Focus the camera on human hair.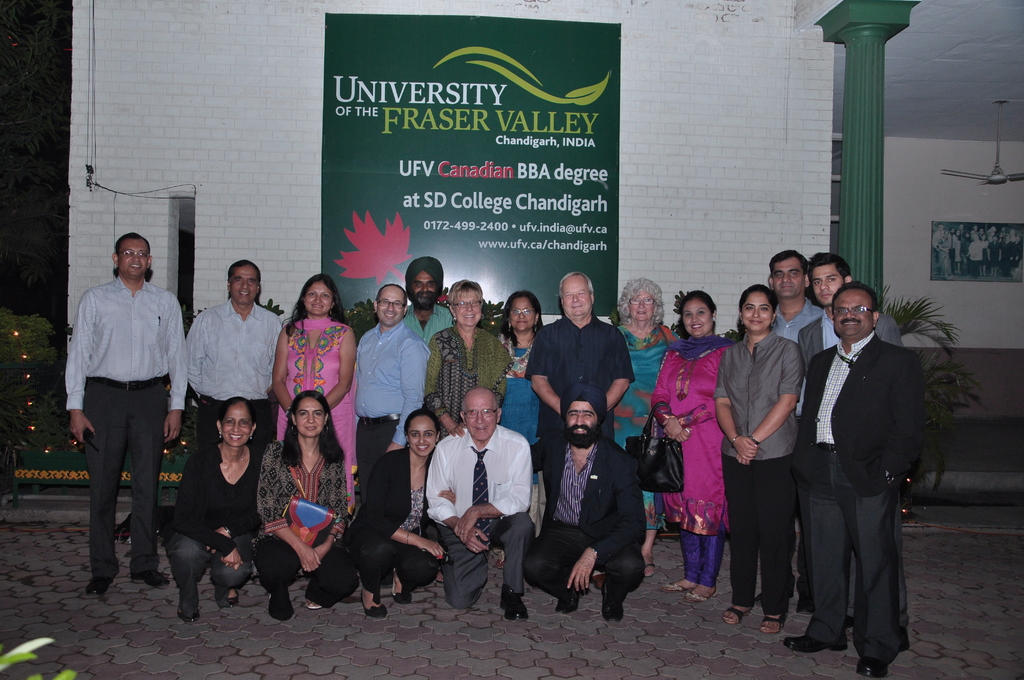
Focus region: [left=404, top=409, right=441, bottom=450].
